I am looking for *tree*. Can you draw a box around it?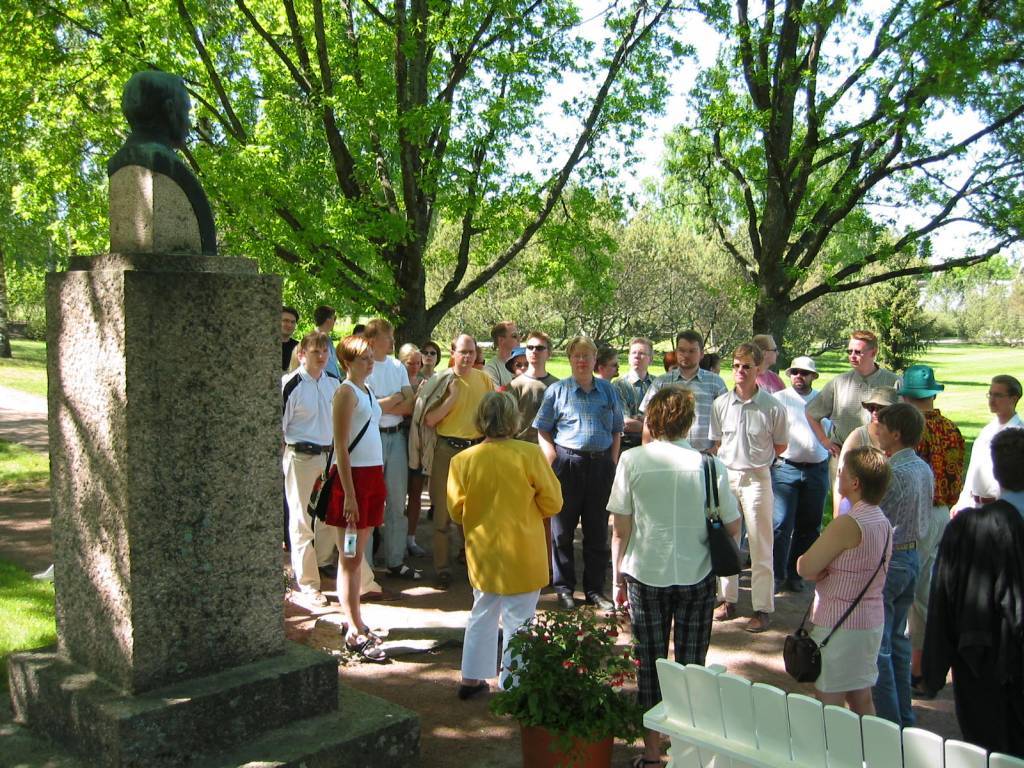
Sure, the bounding box is [0, 0, 724, 364].
